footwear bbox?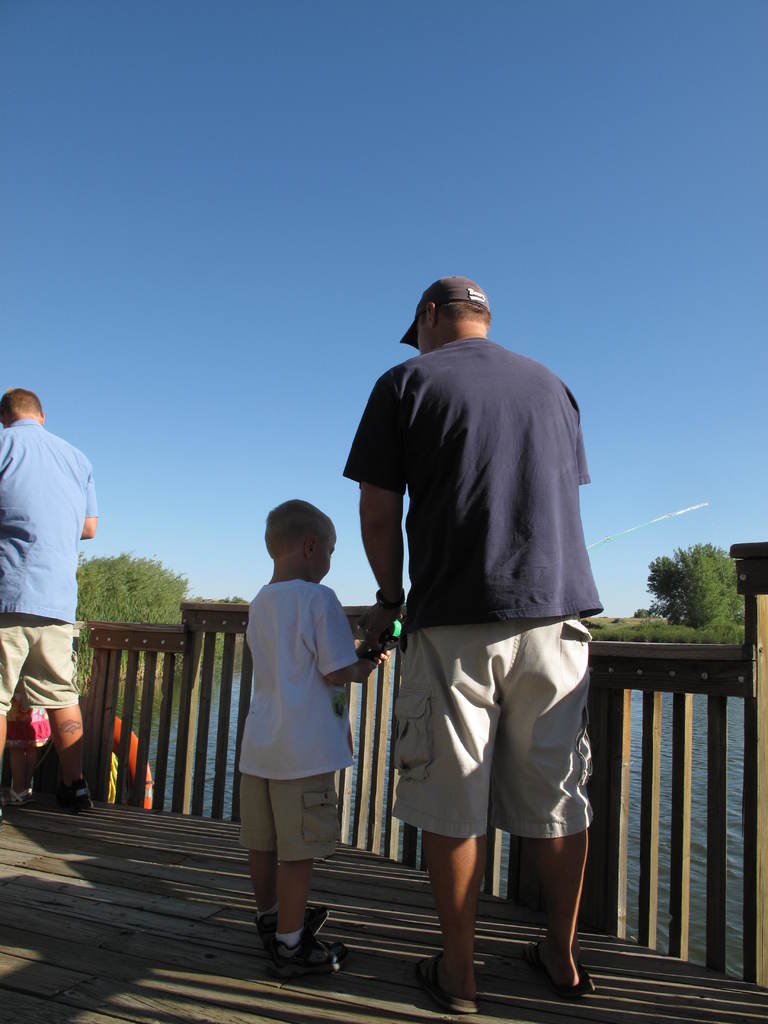
<bbox>7, 787, 35, 806</bbox>
